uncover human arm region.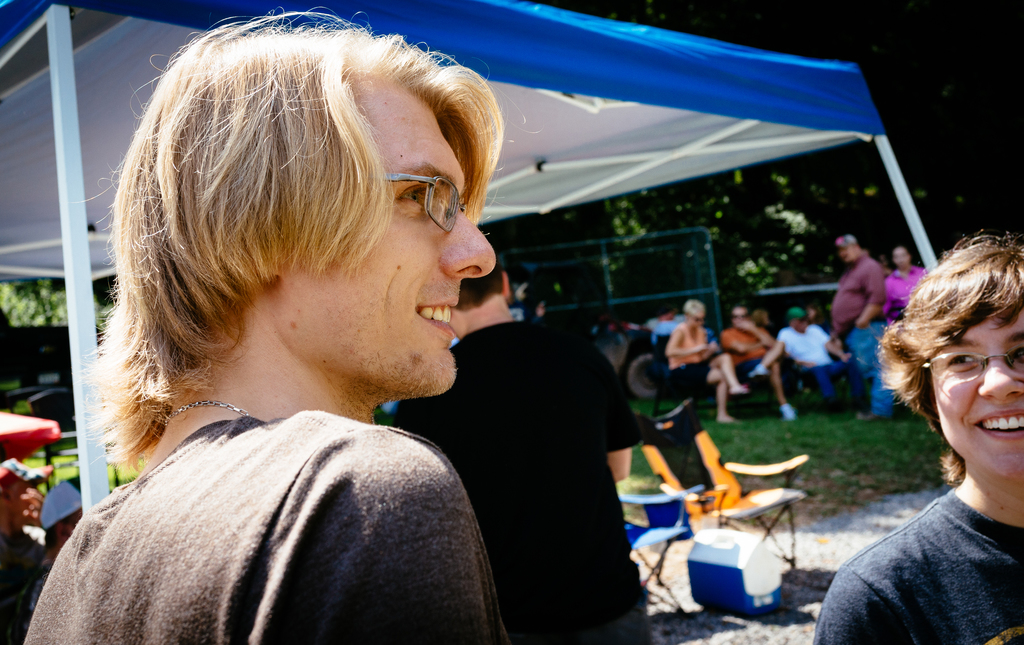
Uncovered: region(665, 323, 705, 354).
